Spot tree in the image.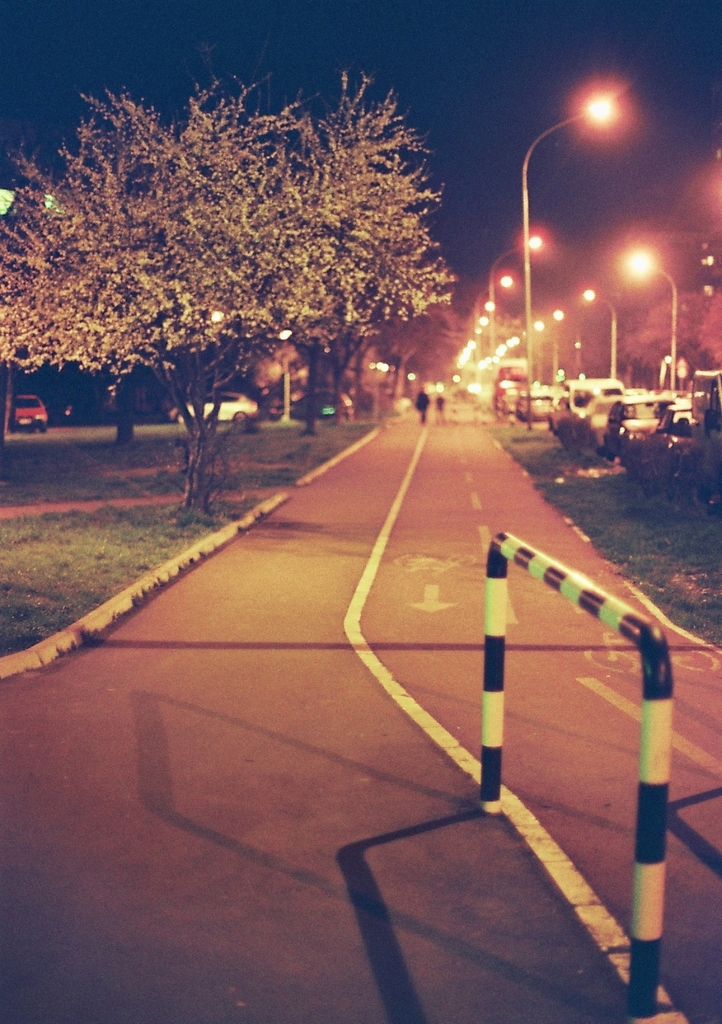
tree found at box(241, 68, 453, 457).
